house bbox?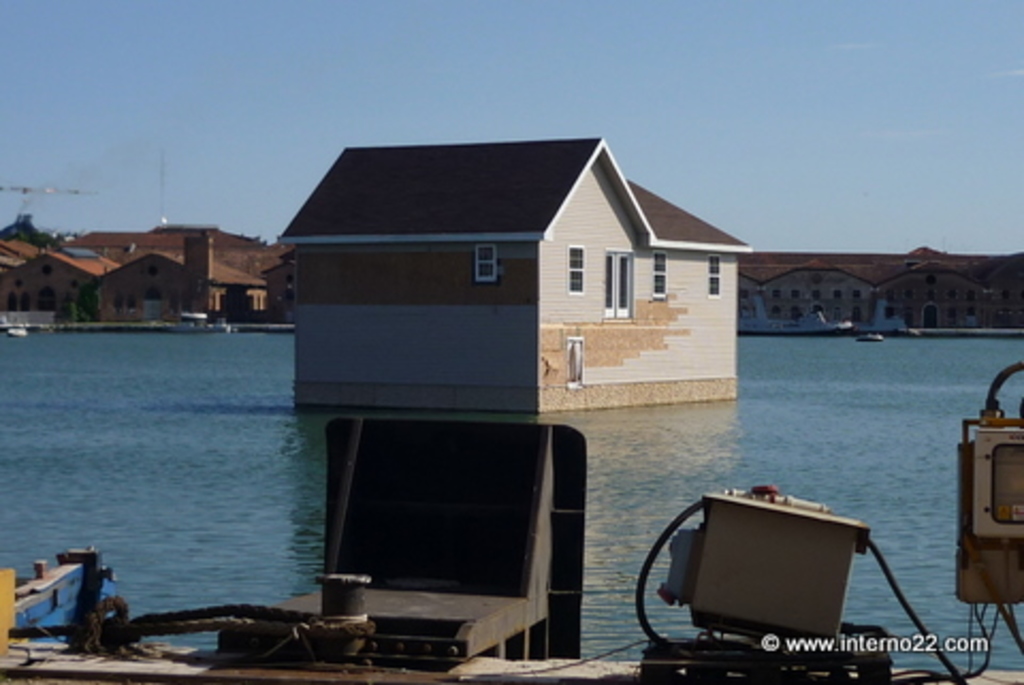
locate(0, 207, 117, 322)
